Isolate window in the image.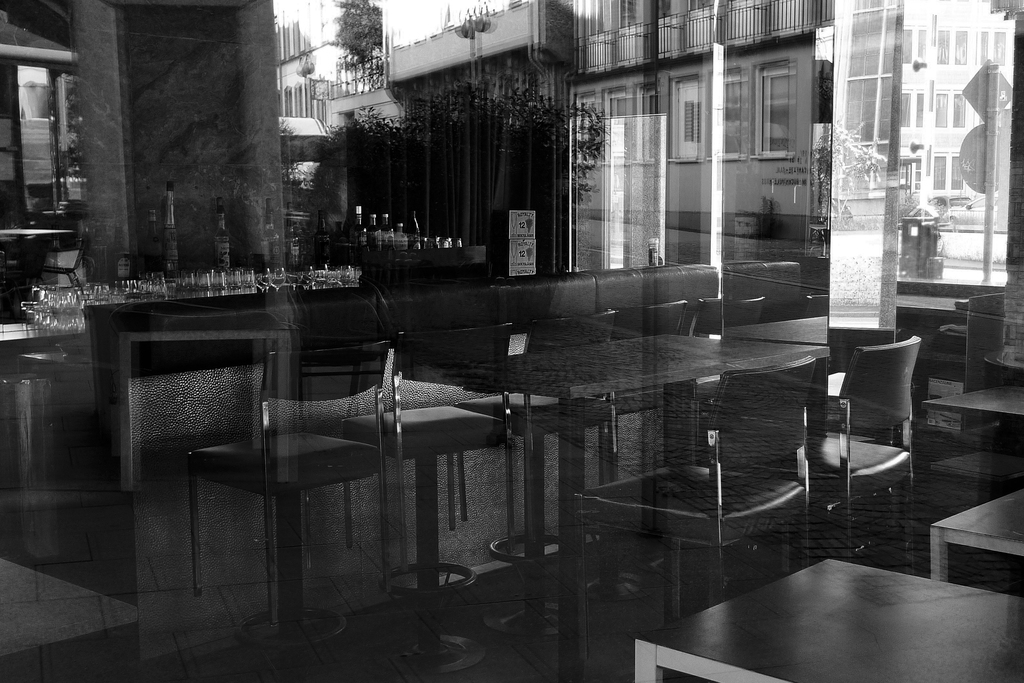
Isolated region: l=897, t=151, r=922, b=195.
